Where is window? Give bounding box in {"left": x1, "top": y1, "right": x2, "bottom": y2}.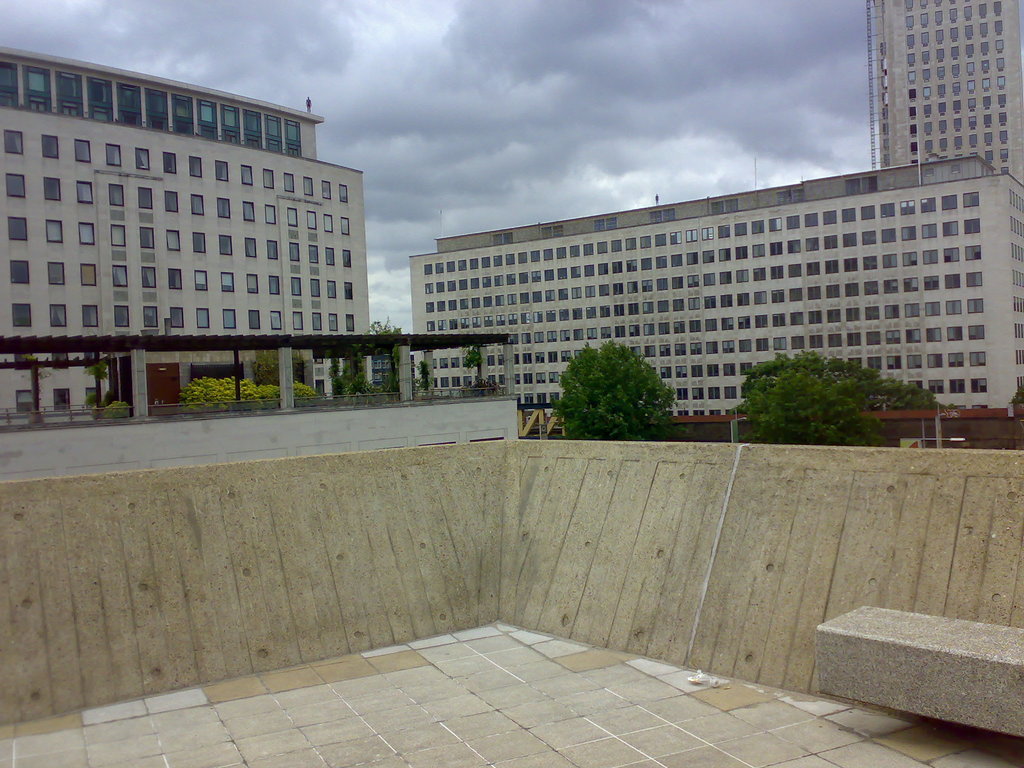
{"left": 305, "top": 208, "right": 317, "bottom": 230}.
